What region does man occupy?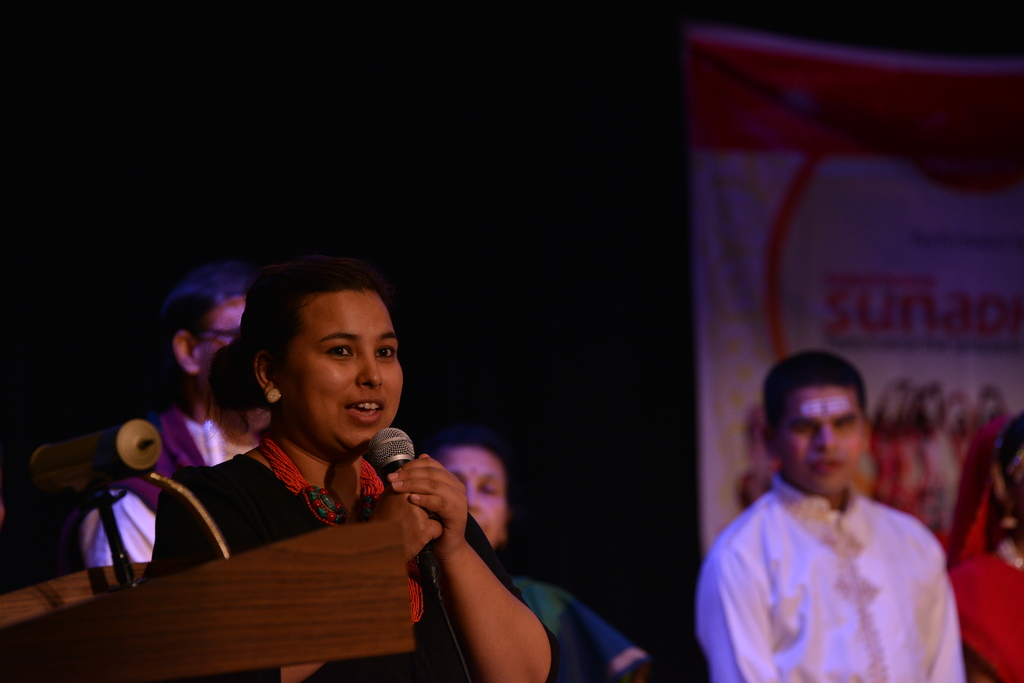
(left=691, top=357, right=970, bottom=673).
